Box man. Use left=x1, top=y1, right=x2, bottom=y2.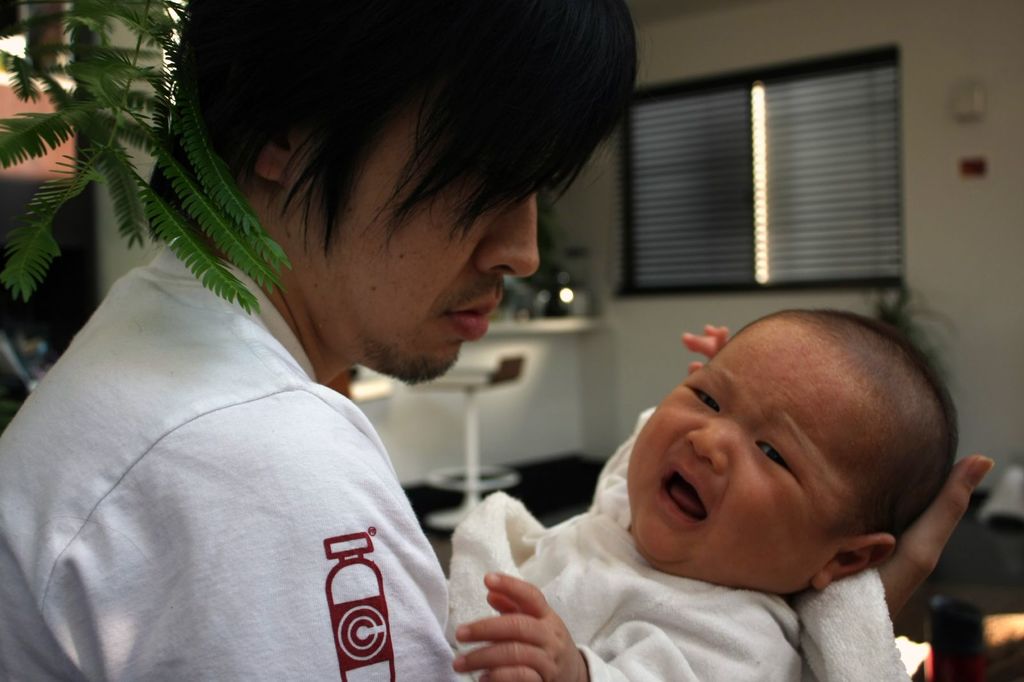
left=0, top=0, right=993, bottom=681.
